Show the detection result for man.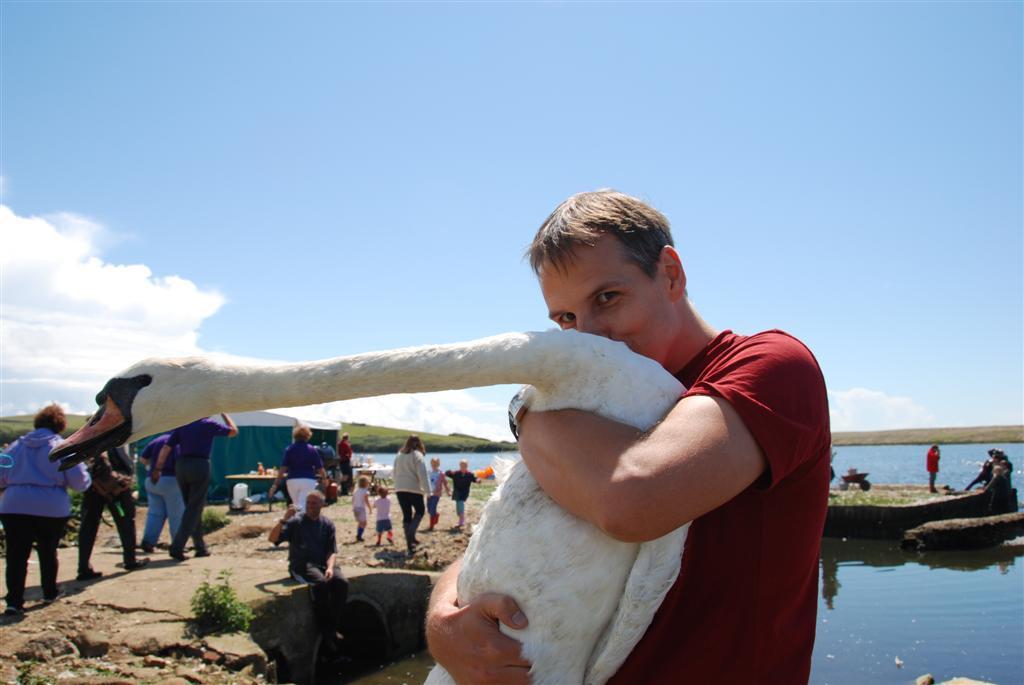
[152, 415, 235, 556].
